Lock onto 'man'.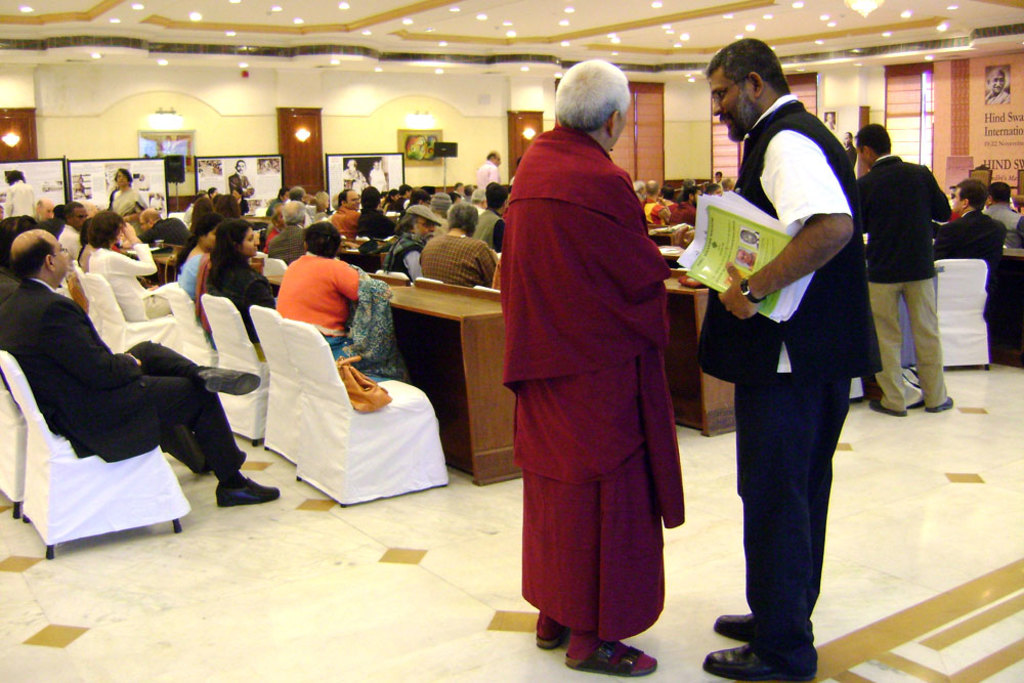
Locked: 855, 117, 957, 420.
